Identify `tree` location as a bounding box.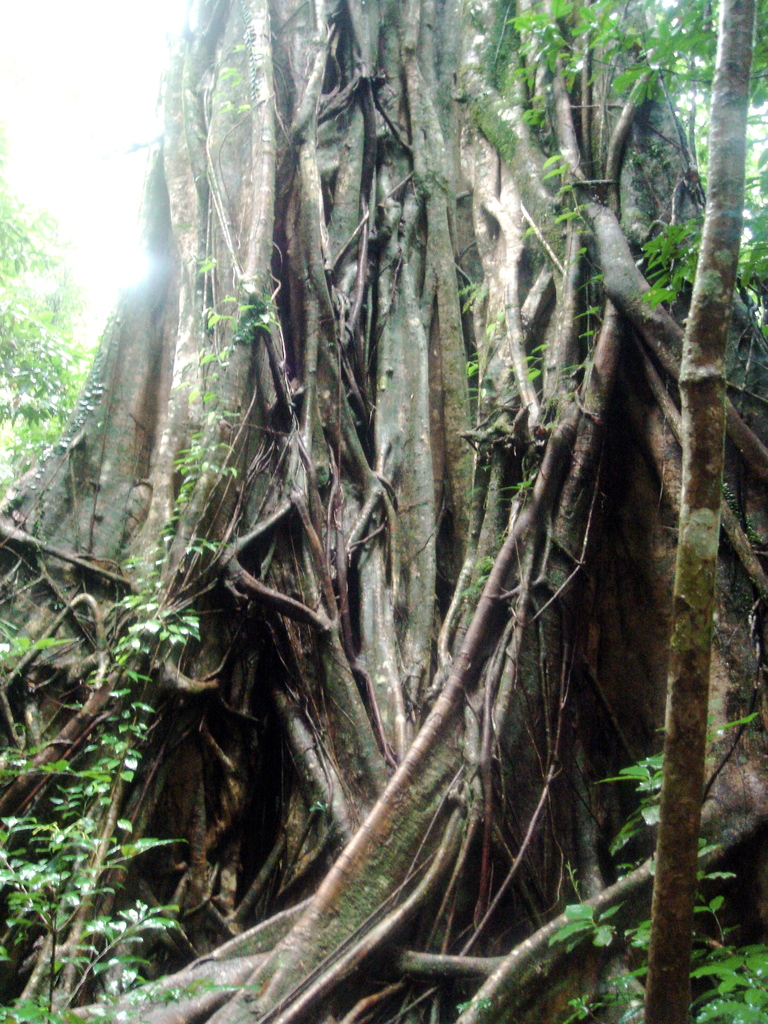
x1=12 y1=0 x2=738 y2=924.
